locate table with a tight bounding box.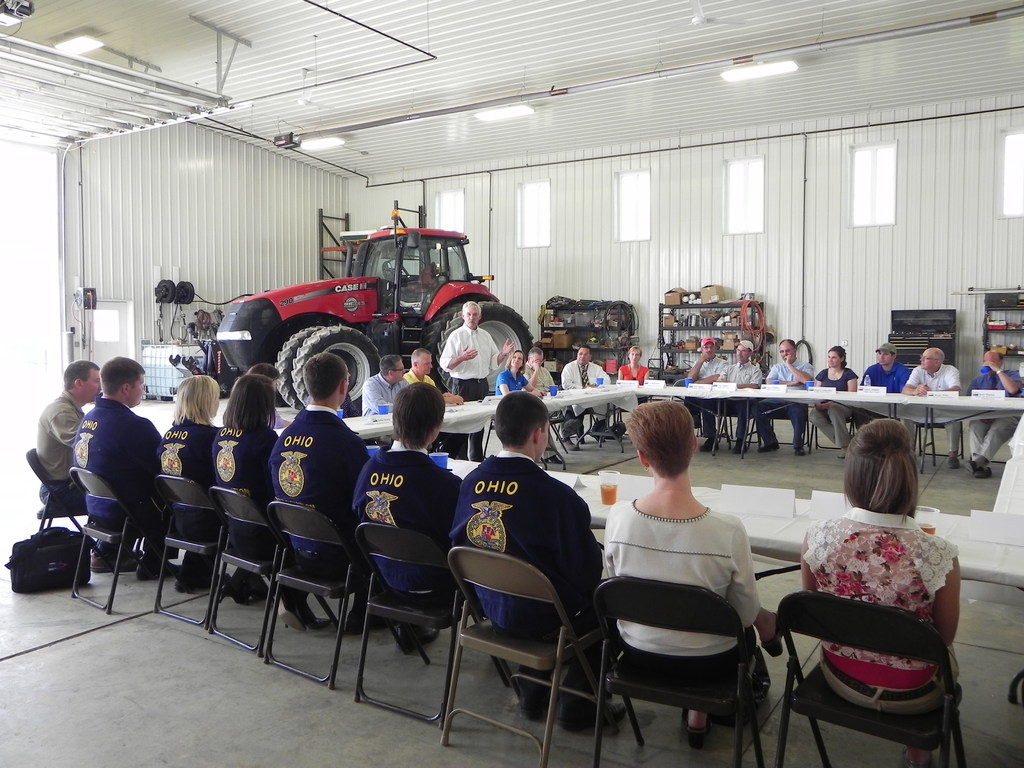
rect(350, 372, 628, 447).
